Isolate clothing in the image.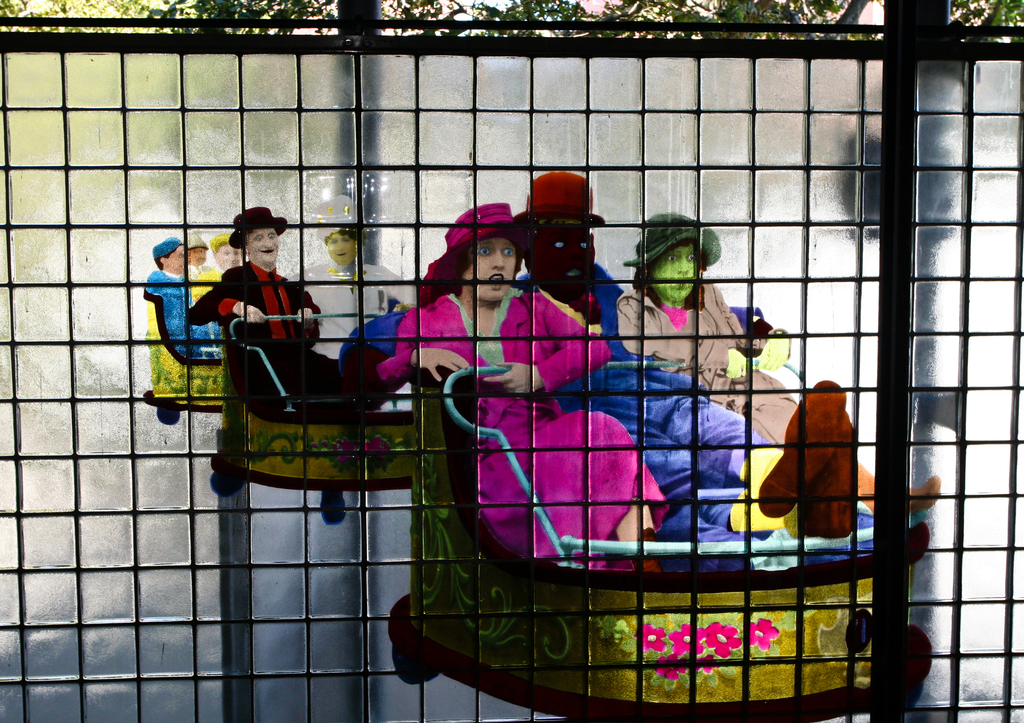
Isolated region: locate(335, 274, 776, 529).
